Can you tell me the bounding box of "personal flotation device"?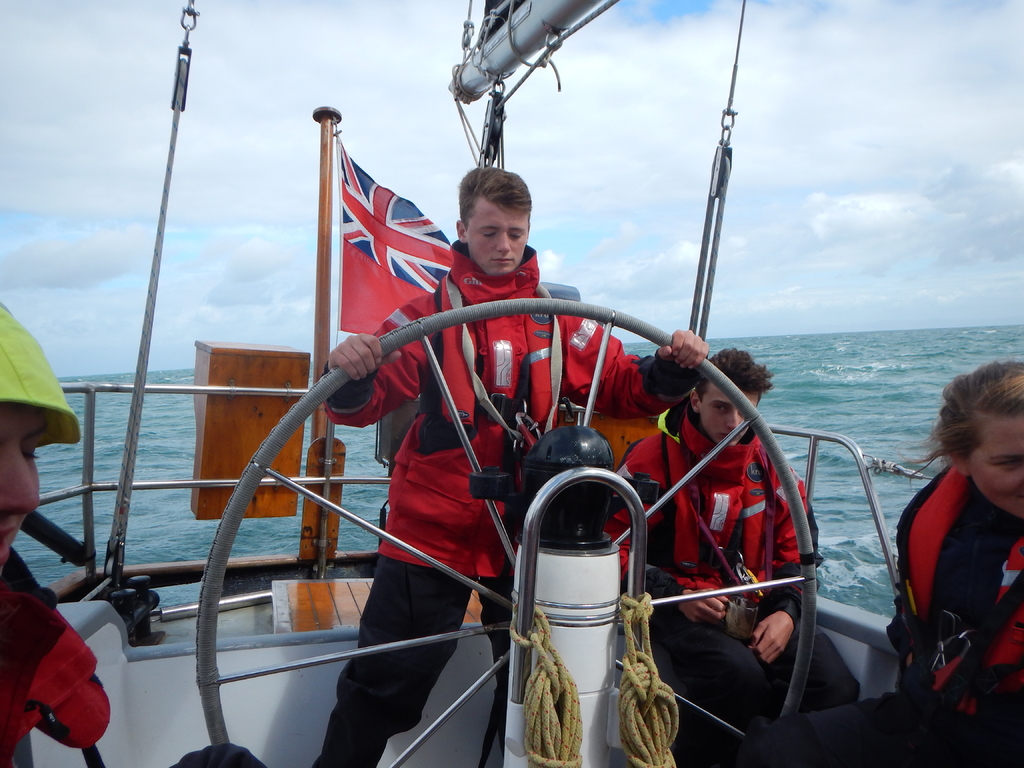
(895,465,1023,717).
